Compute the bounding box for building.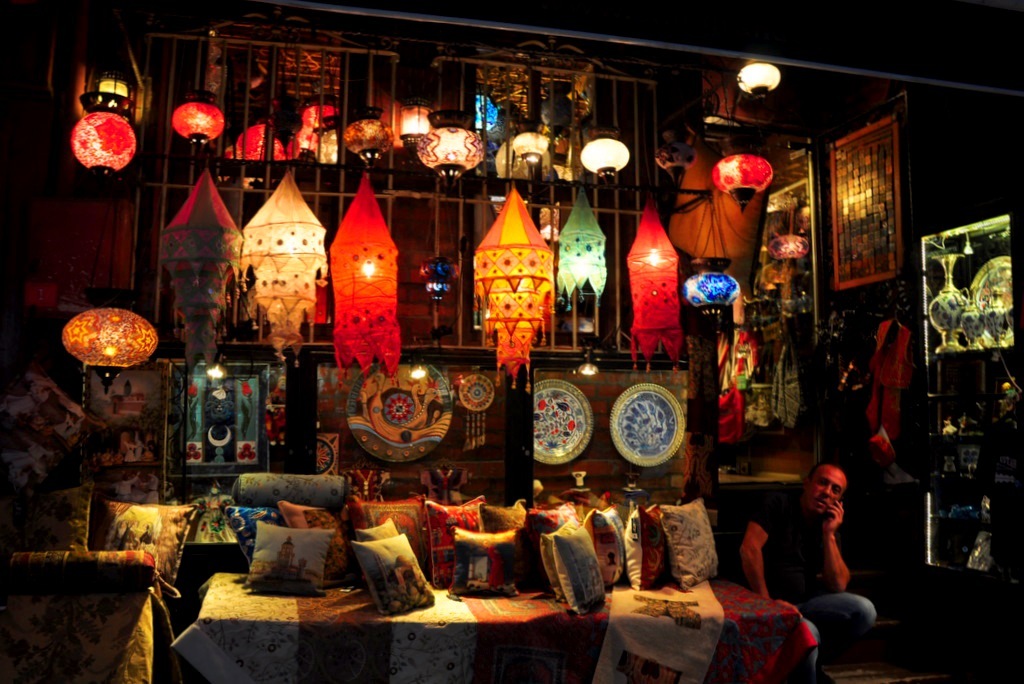
box(0, 0, 1023, 683).
